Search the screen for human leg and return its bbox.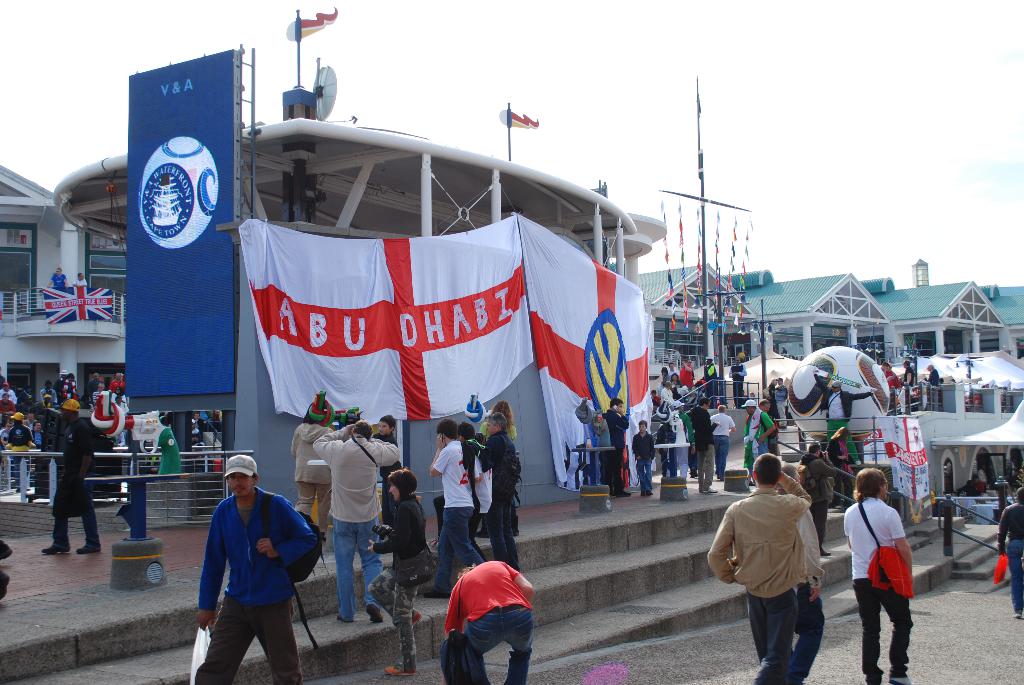
Found: 602,448,632,496.
